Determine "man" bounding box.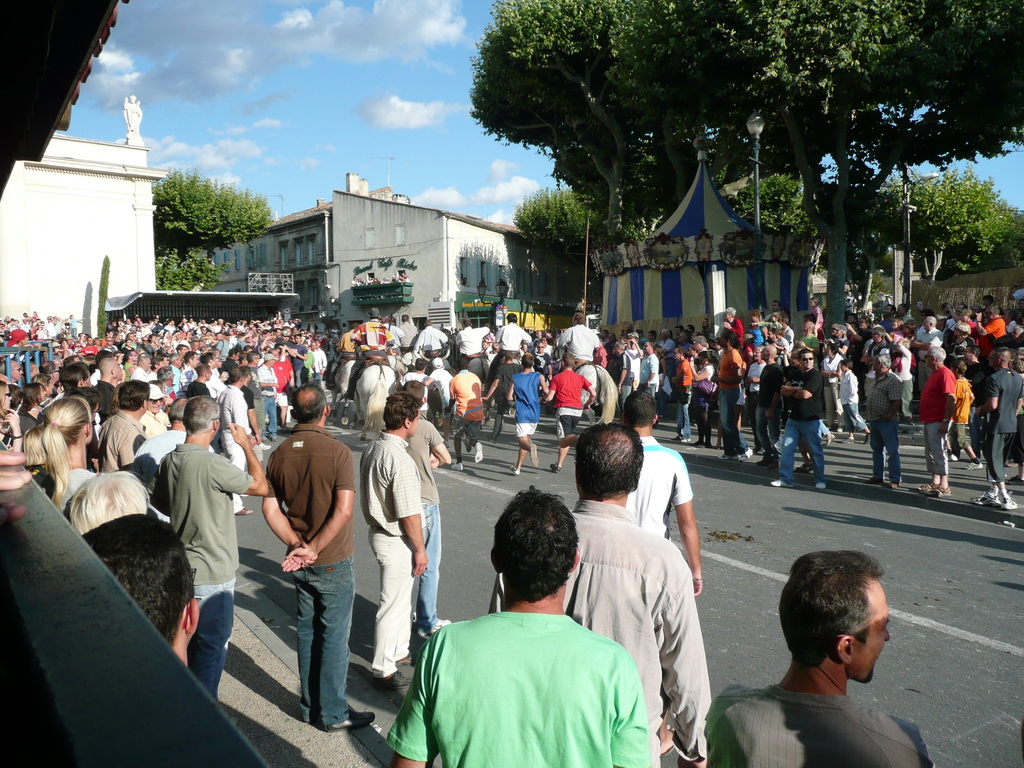
Determined: left=769, top=352, right=826, bottom=495.
